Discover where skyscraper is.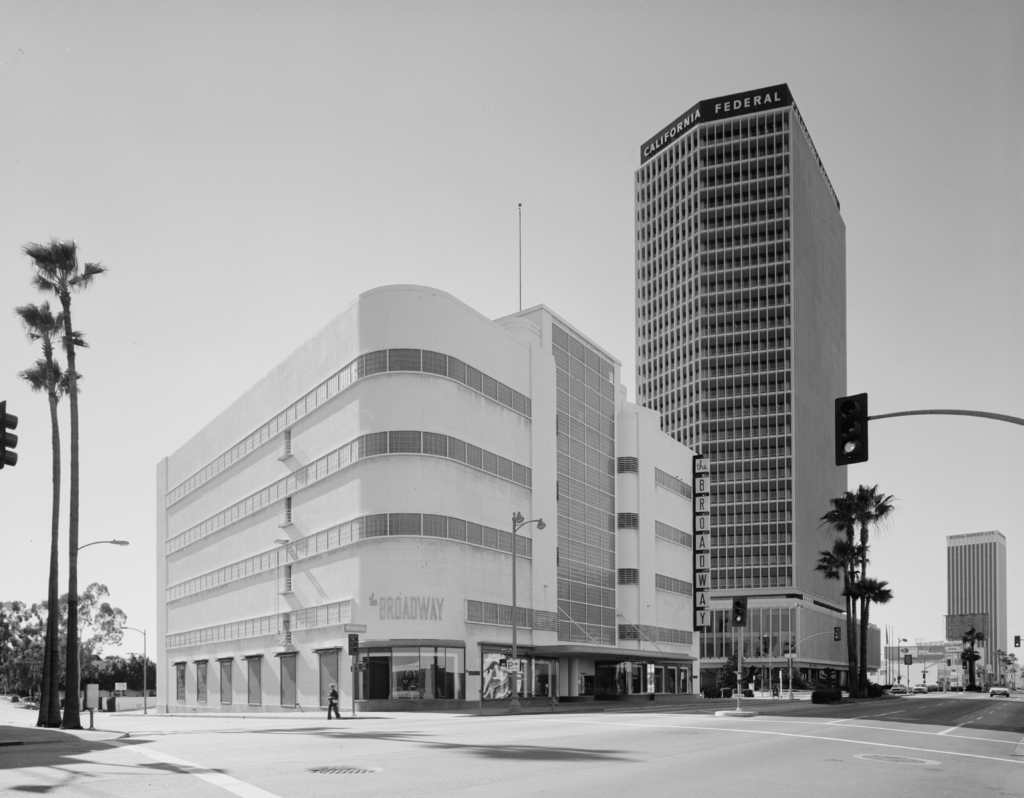
Discovered at bbox=(633, 83, 845, 681).
